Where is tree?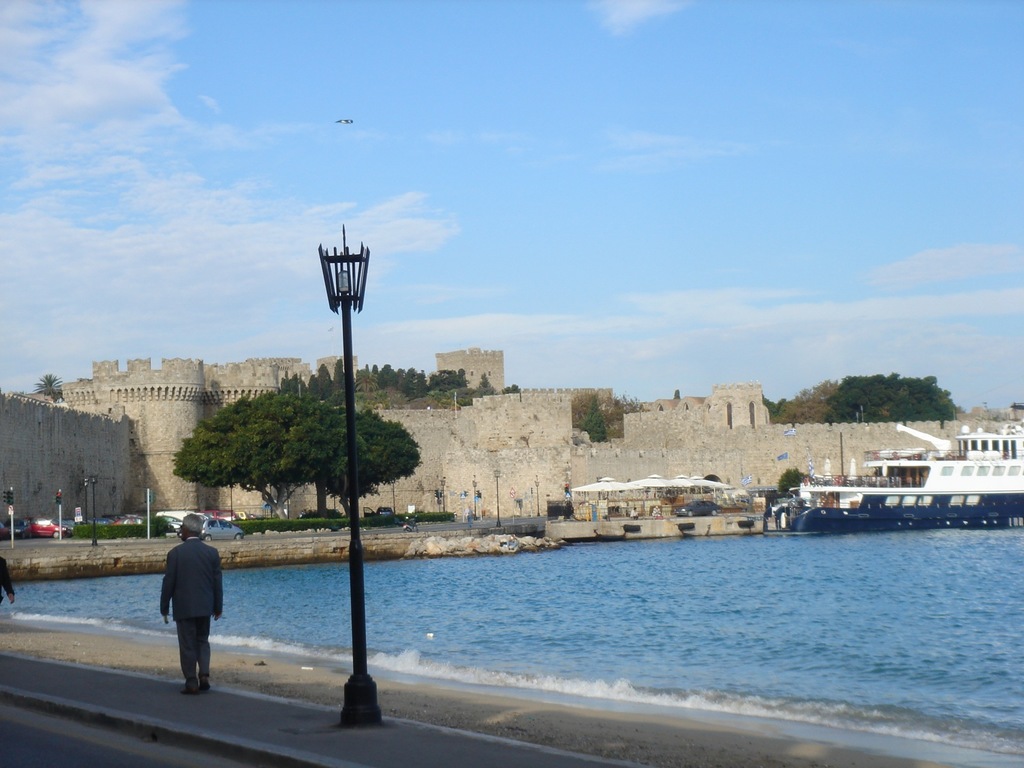
323,357,527,406.
